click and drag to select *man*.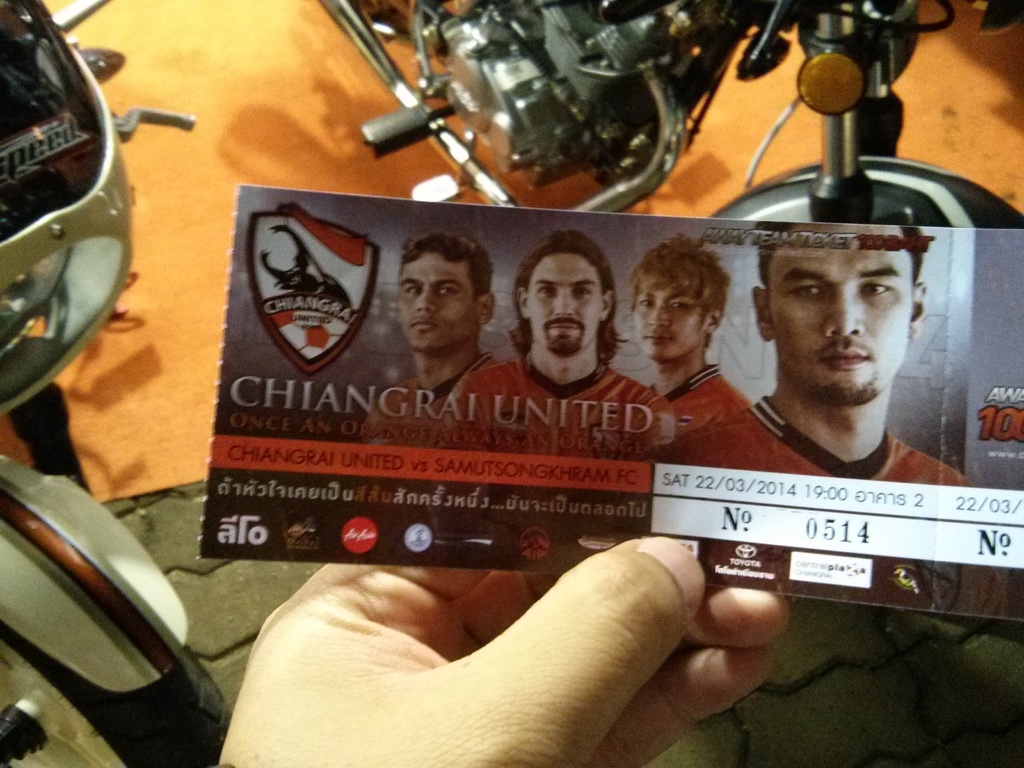
Selection: box(364, 228, 499, 447).
